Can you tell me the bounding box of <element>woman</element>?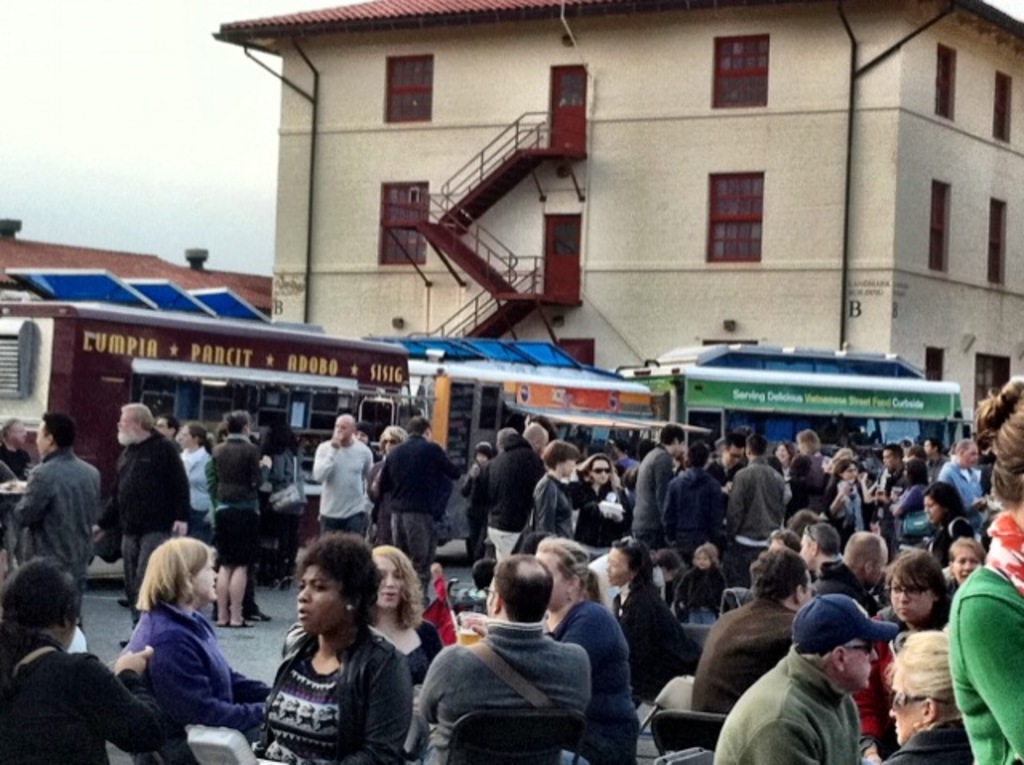
detection(461, 536, 640, 763).
